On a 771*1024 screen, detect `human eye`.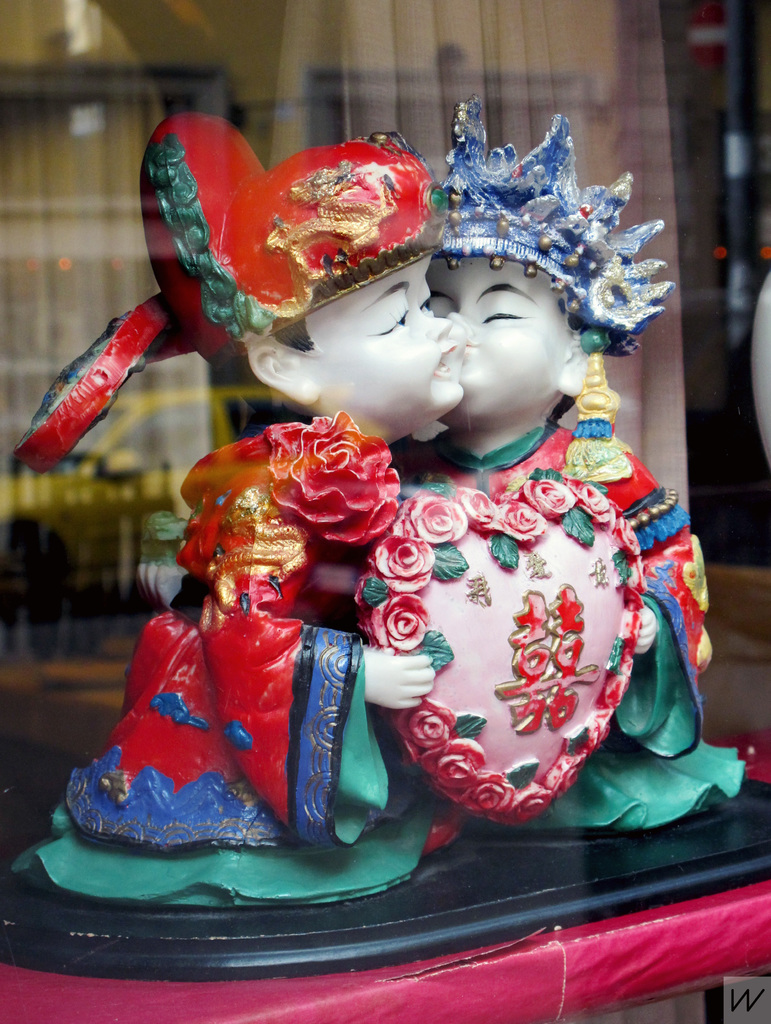
414:277:437:310.
